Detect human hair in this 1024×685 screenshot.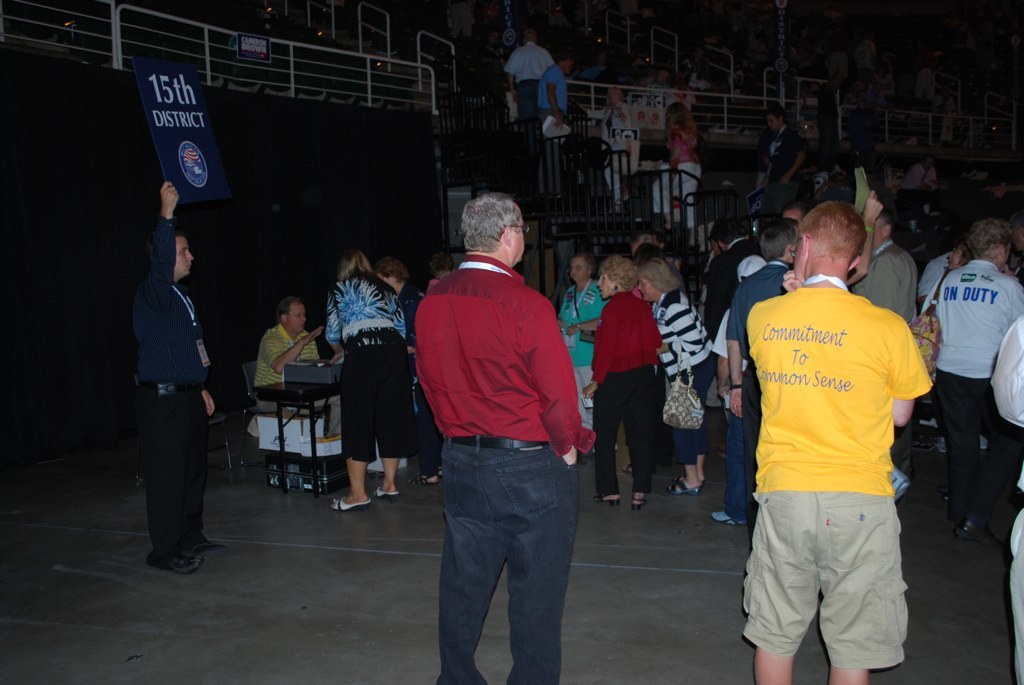
Detection: locate(760, 218, 799, 262).
